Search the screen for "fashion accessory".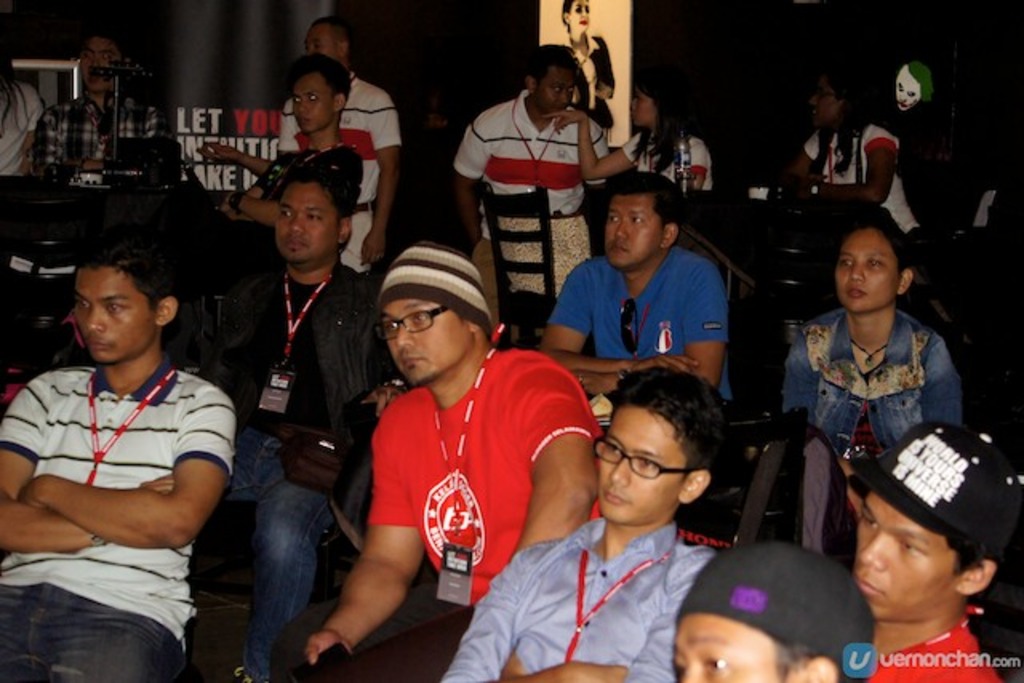
Found at (left=853, top=341, right=888, bottom=366).
